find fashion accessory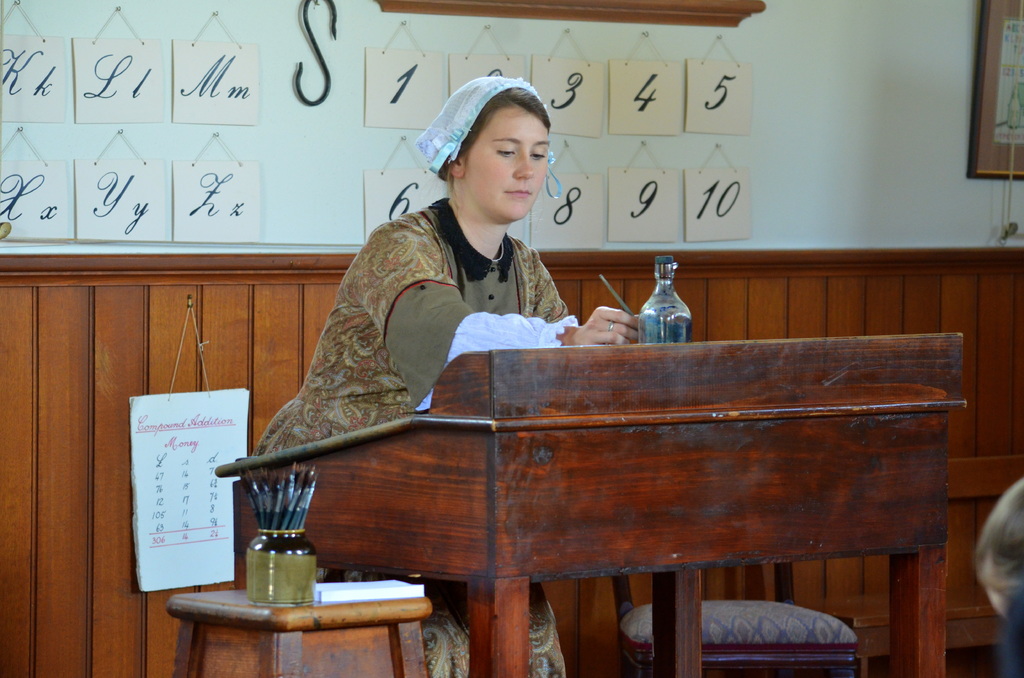
{"left": 419, "top": 72, "right": 569, "bottom": 201}
